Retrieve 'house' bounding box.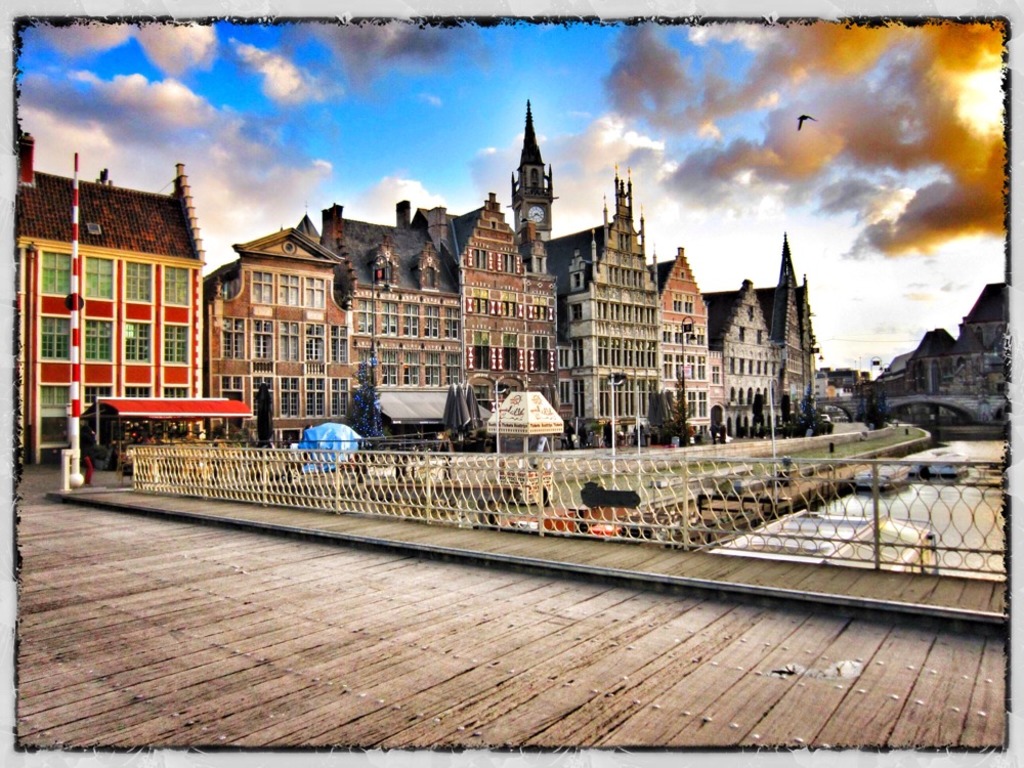
Bounding box: locate(319, 202, 466, 396).
